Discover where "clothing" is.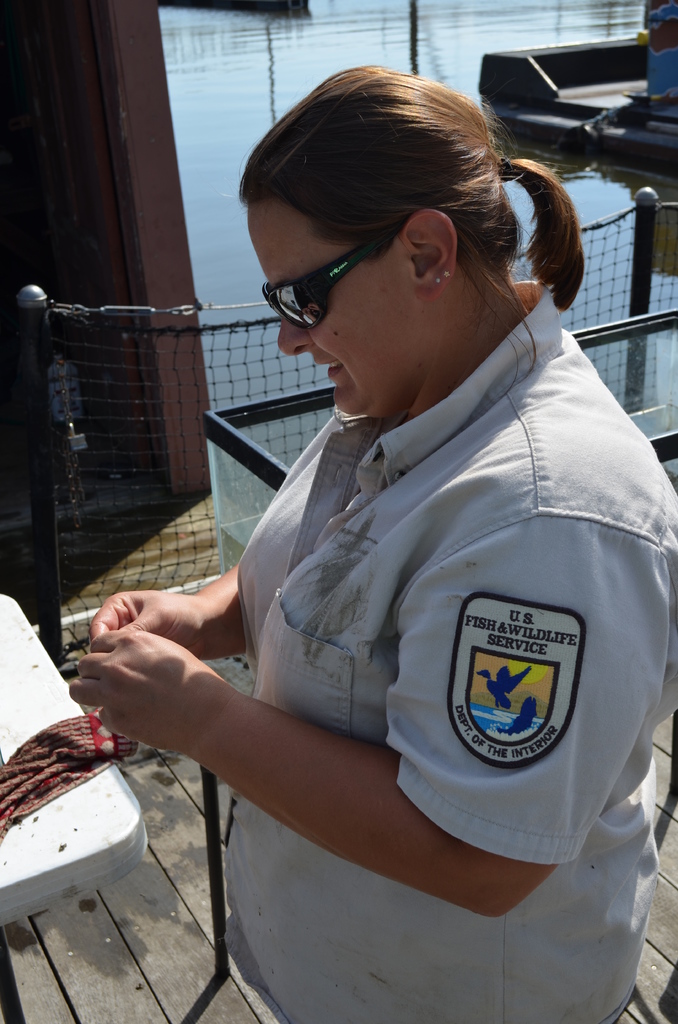
Discovered at select_region(134, 205, 641, 965).
